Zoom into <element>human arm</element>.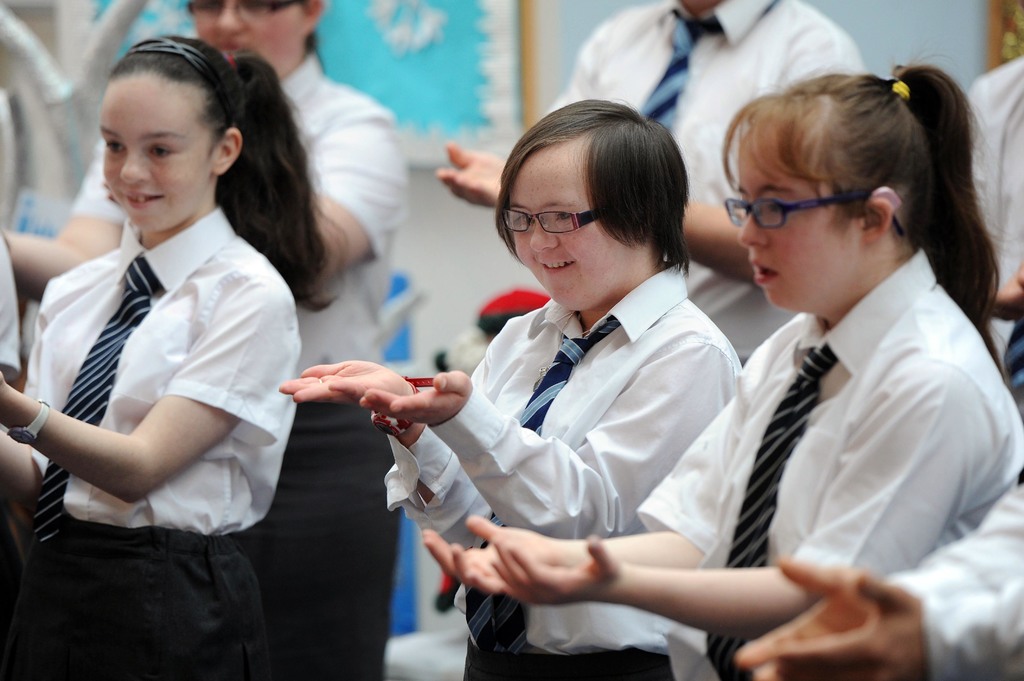
Zoom target: [left=19, top=363, right=229, bottom=514].
